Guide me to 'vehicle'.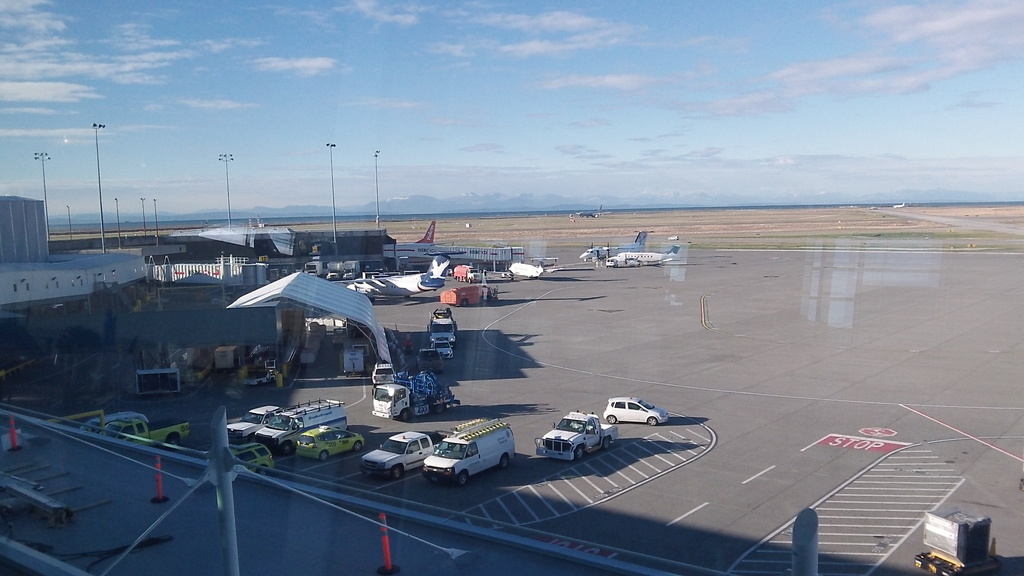
Guidance: region(533, 406, 617, 464).
